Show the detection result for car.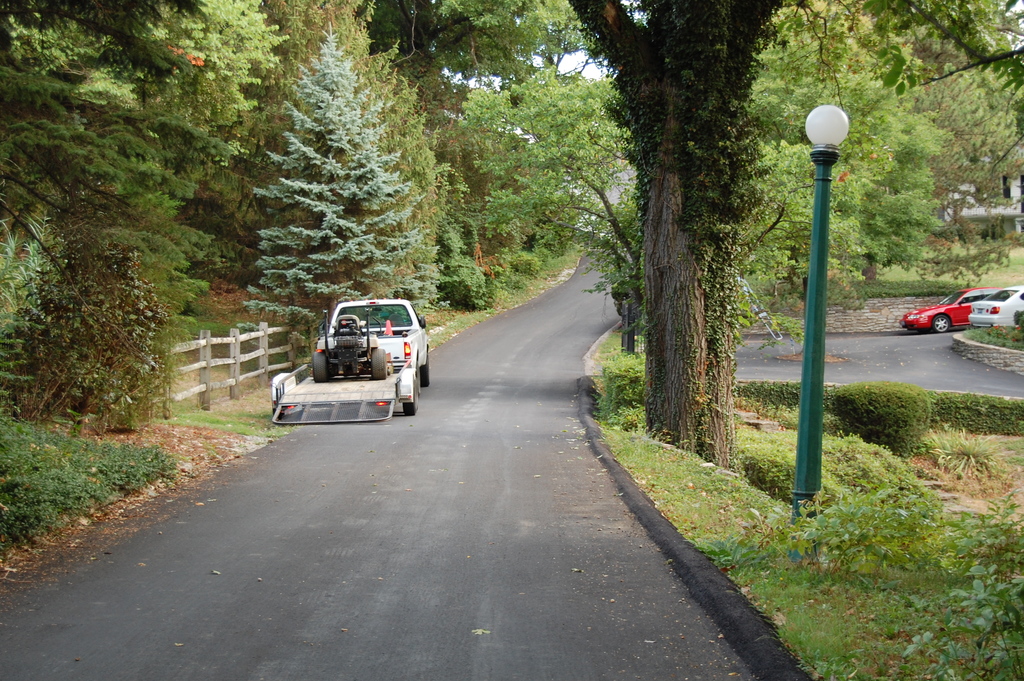
locate(897, 283, 1010, 333).
